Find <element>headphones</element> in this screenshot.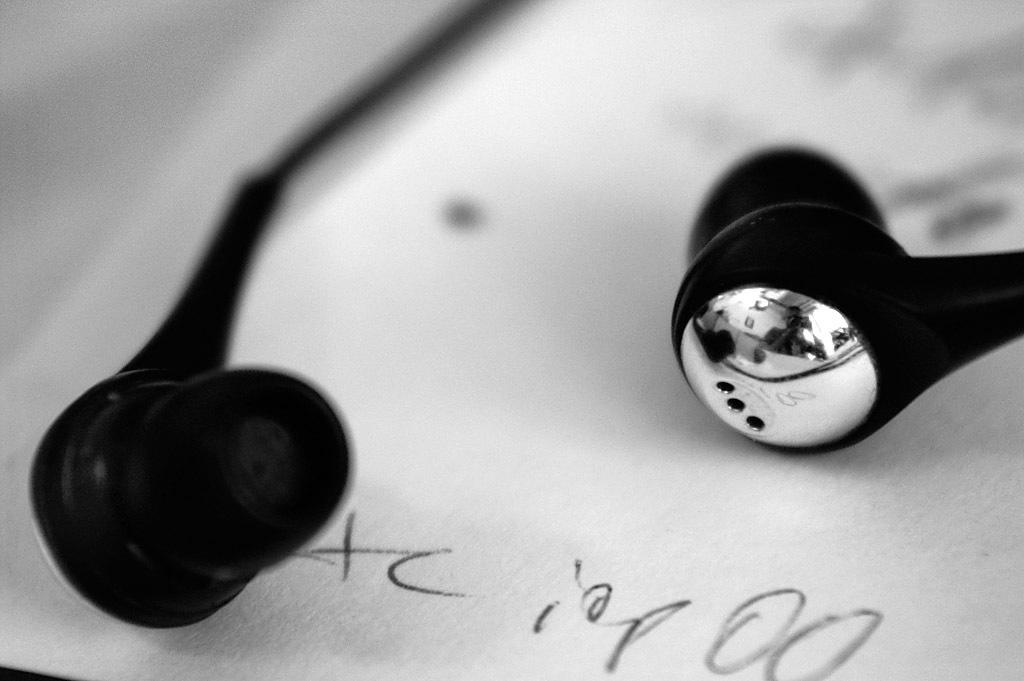
The bounding box for <element>headphones</element> is [16, 12, 1017, 634].
